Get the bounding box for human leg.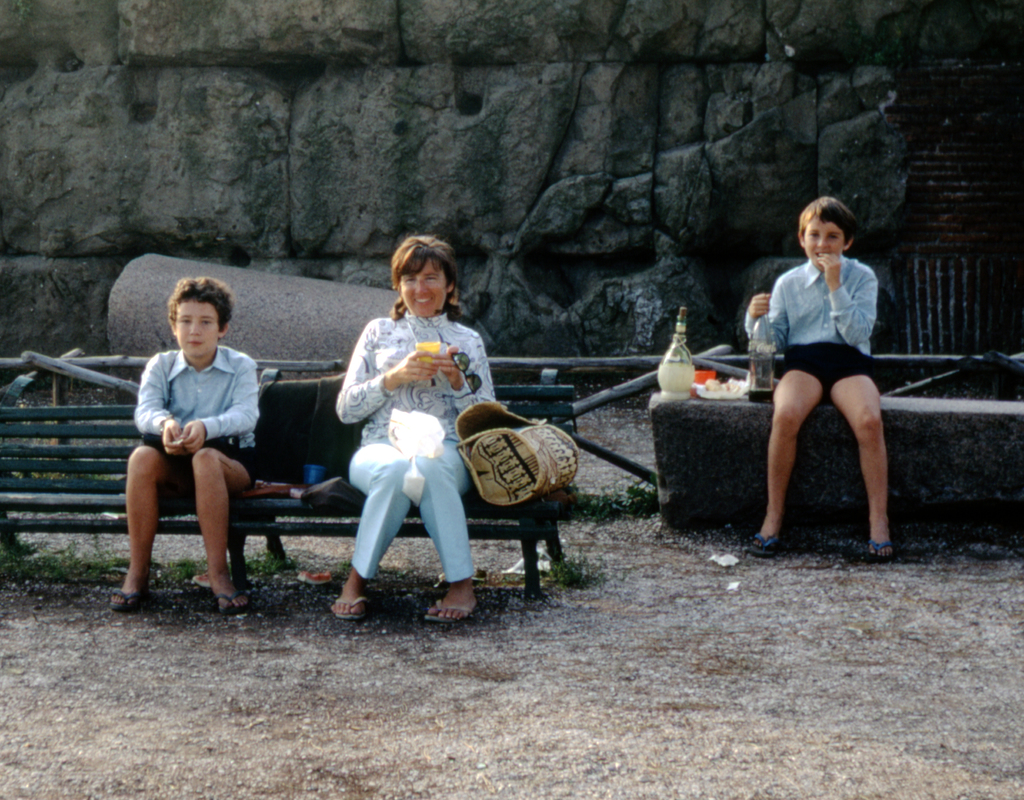
<region>411, 447, 472, 617</region>.
